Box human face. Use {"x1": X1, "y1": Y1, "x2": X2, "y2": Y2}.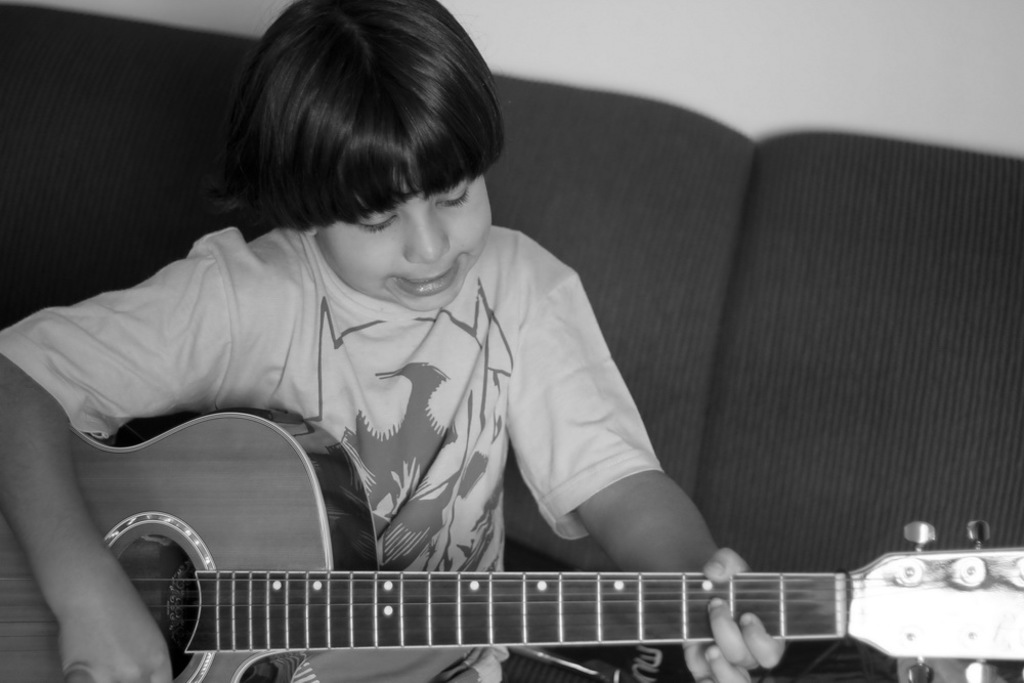
{"x1": 321, "y1": 170, "x2": 493, "y2": 316}.
